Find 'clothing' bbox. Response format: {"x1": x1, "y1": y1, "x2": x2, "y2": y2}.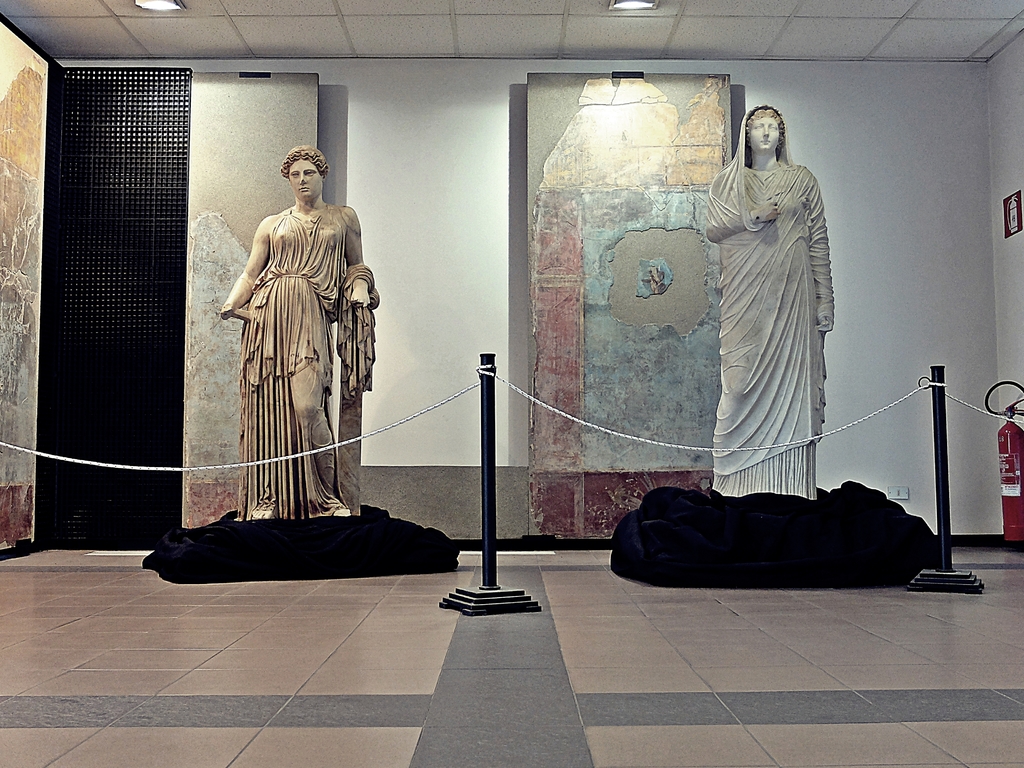
{"x1": 243, "y1": 204, "x2": 380, "y2": 514}.
